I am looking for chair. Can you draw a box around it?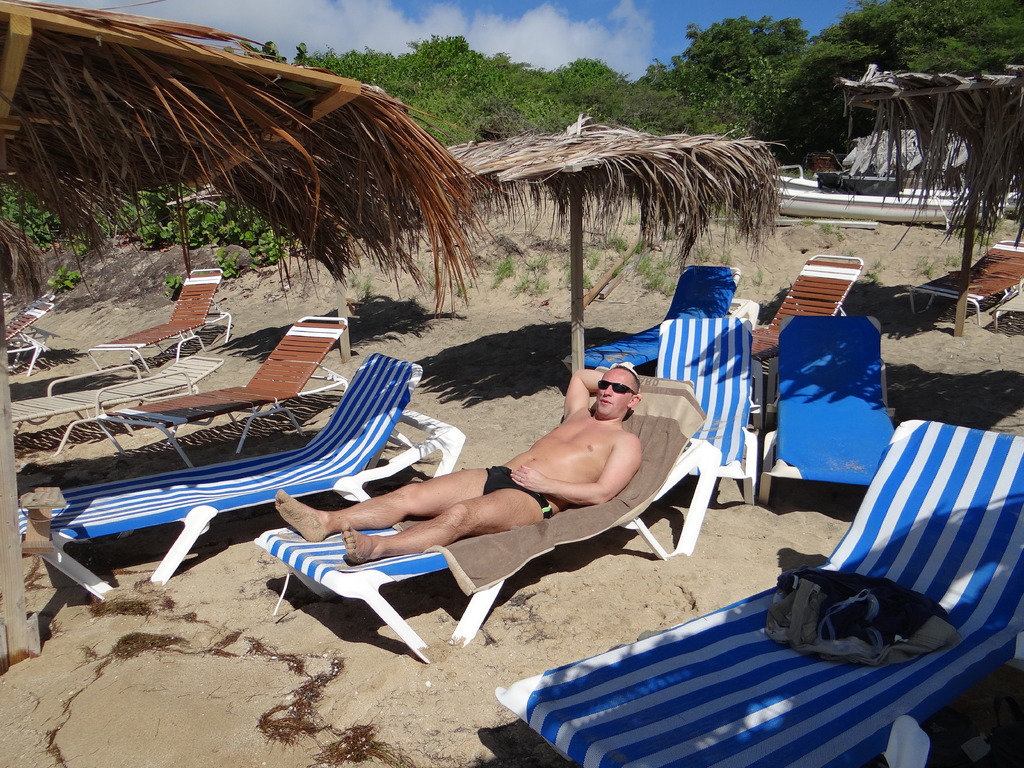
Sure, the bounding box is box(749, 253, 861, 373).
